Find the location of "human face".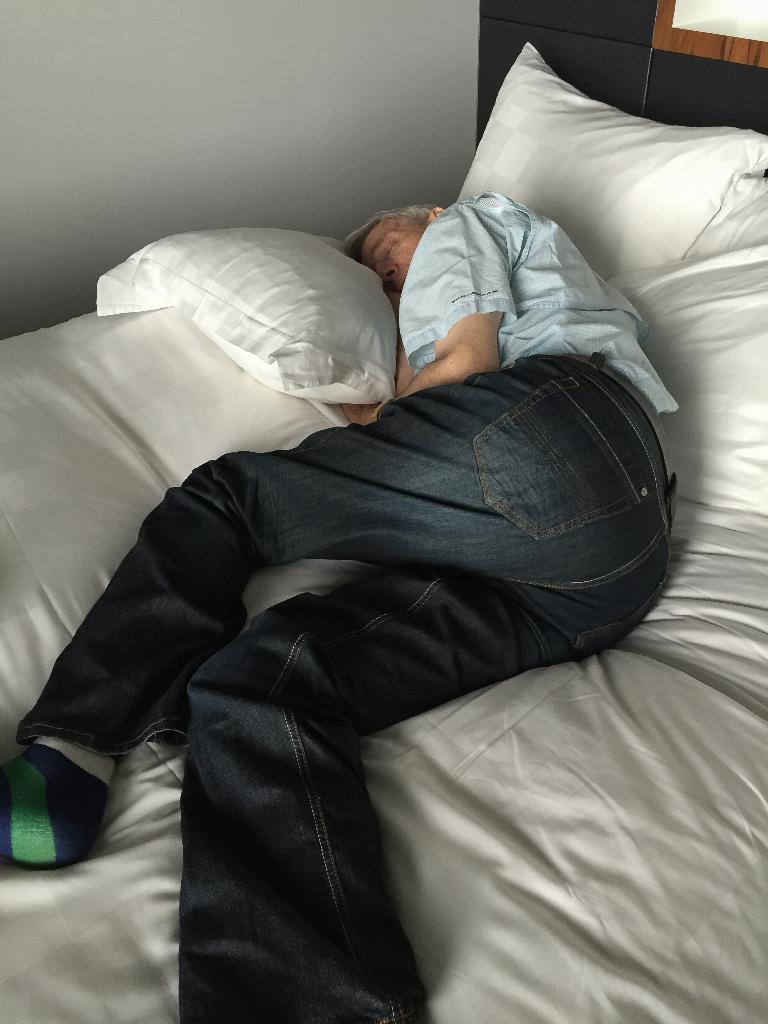
Location: {"left": 363, "top": 216, "right": 426, "bottom": 302}.
